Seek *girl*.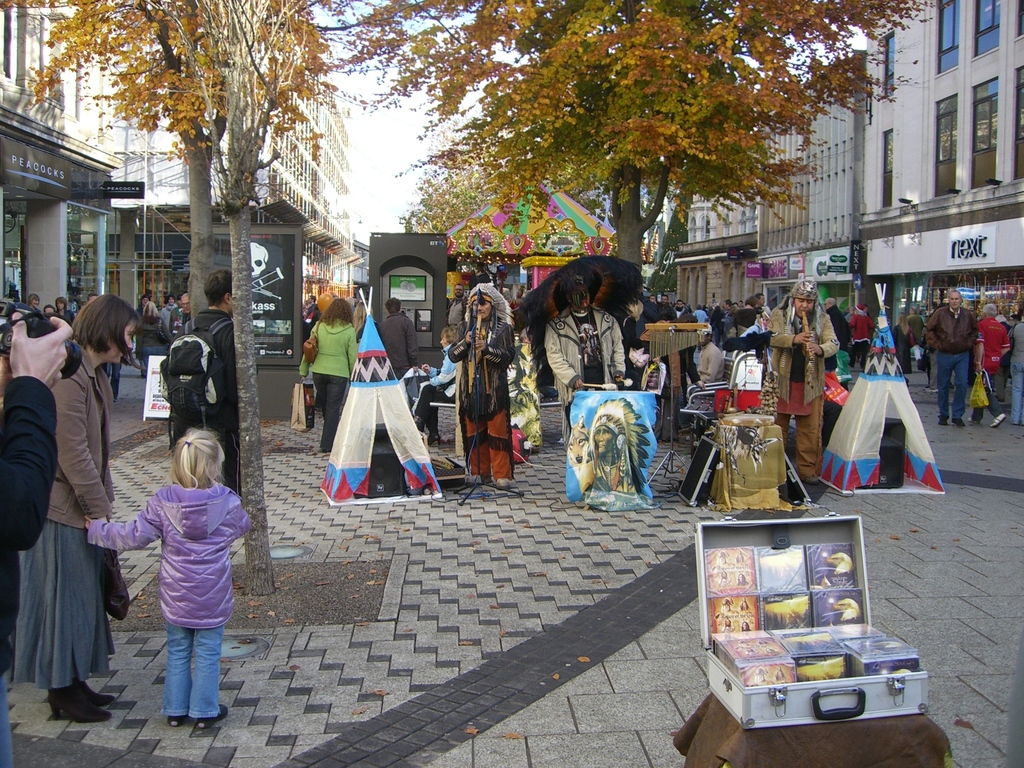
detection(80, 422, 240, 724).
